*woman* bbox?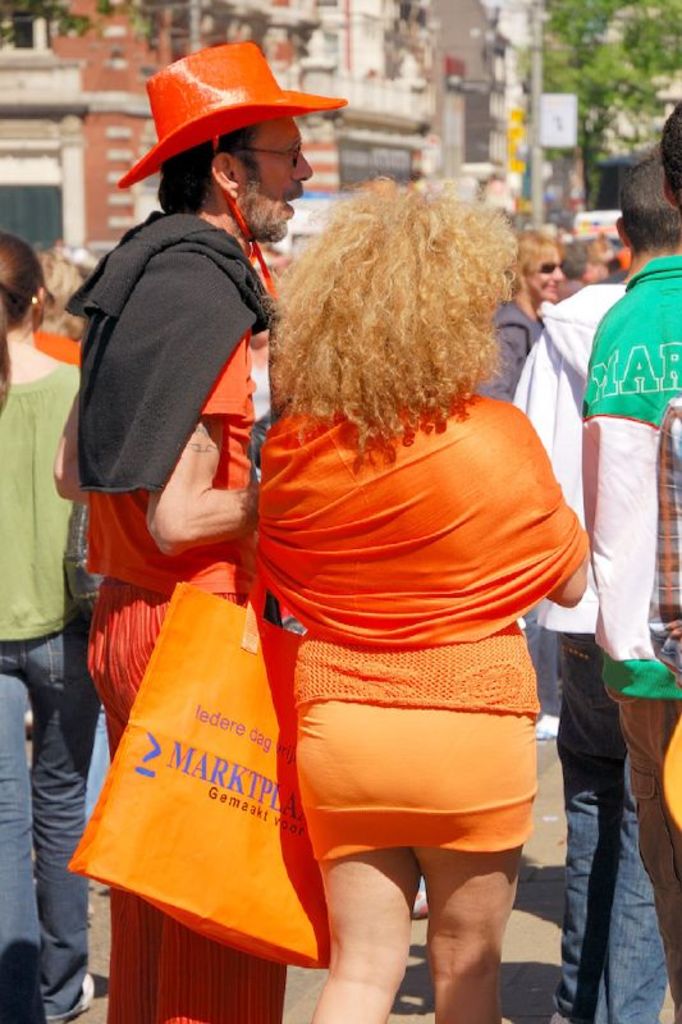
pyautogui.locateOnScreen(0, 232, 100, 1023)
